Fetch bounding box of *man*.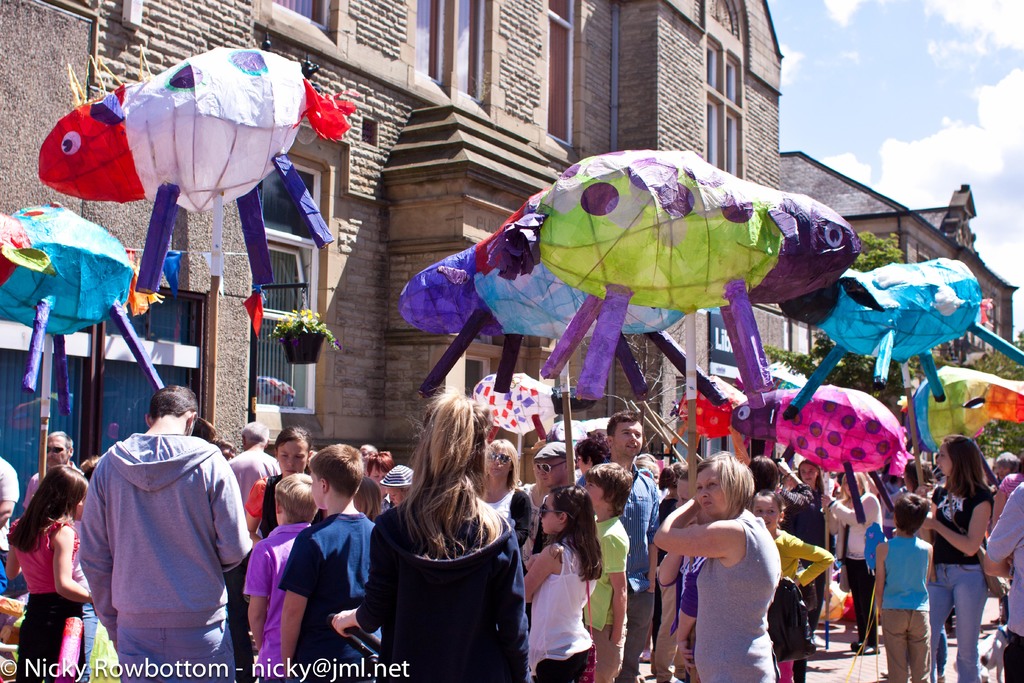
Bbox: [left=0, top=454, right=19, bottom=533].
